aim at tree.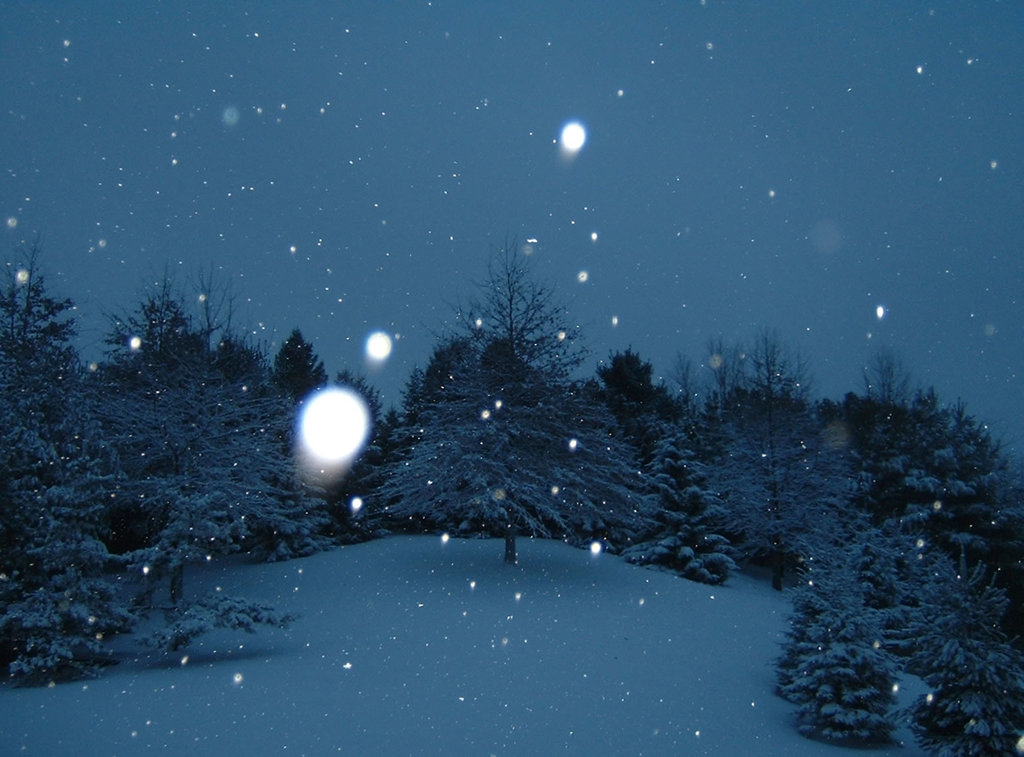
Aimed at 630:431:737:582.
